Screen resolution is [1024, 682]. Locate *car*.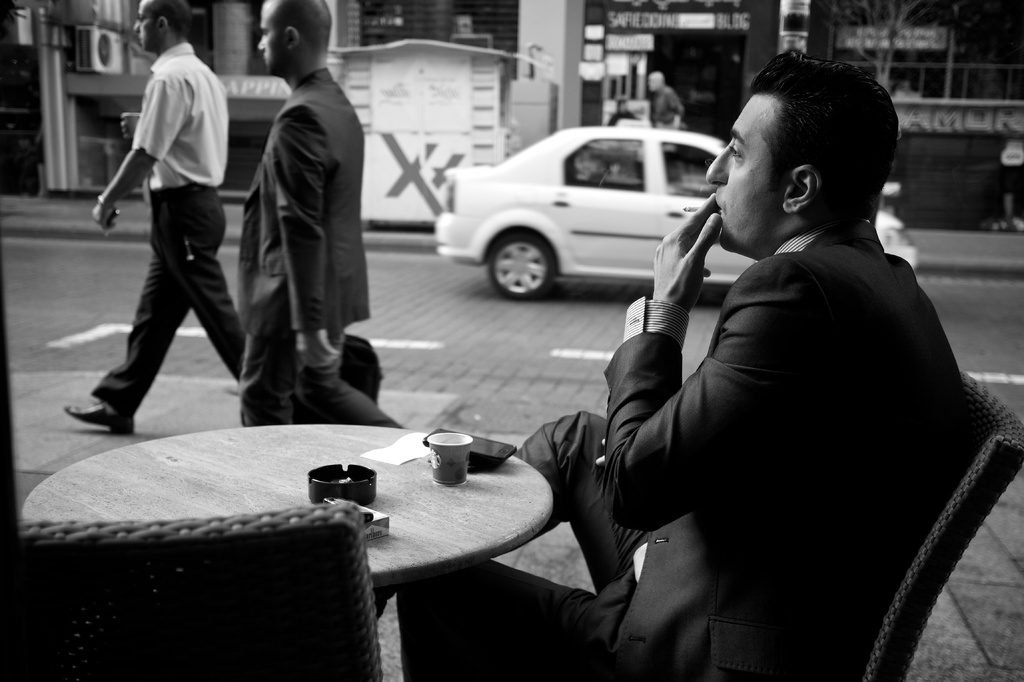
detection(430, 131, 921, 299).
